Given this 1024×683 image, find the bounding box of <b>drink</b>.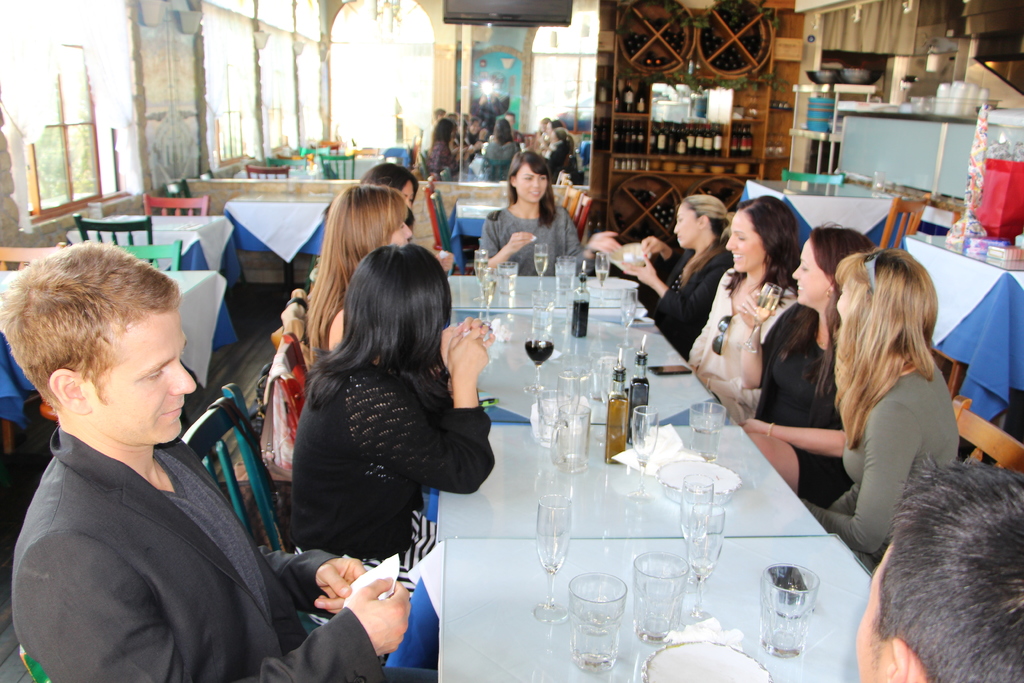
bbox(761, 568, 845, 662).
